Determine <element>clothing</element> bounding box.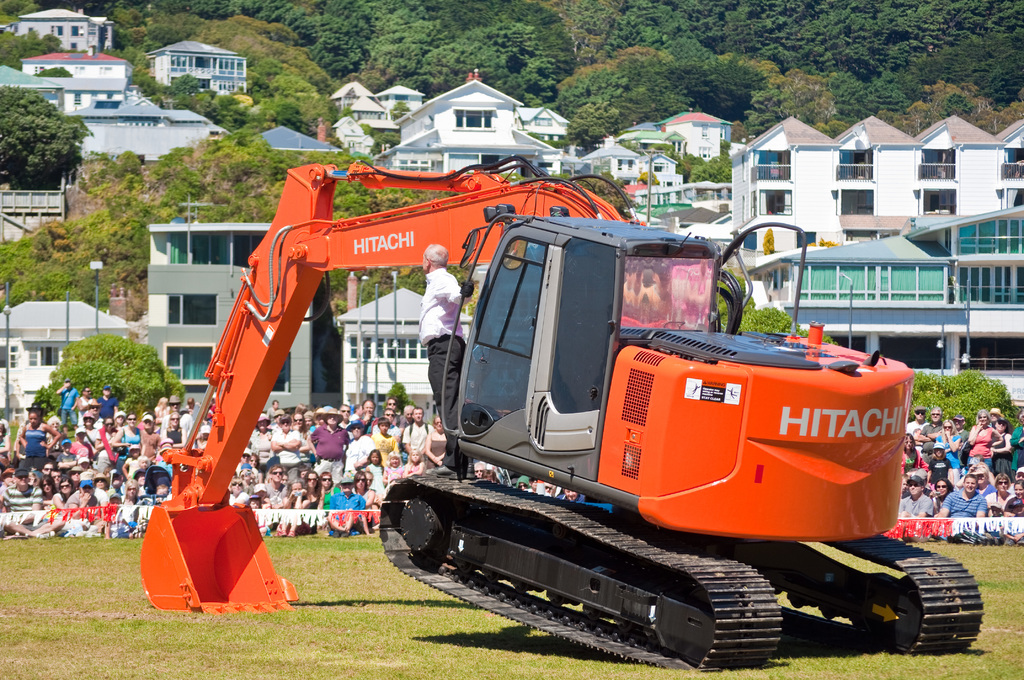
Determined: (938, 434, 968, 471).
